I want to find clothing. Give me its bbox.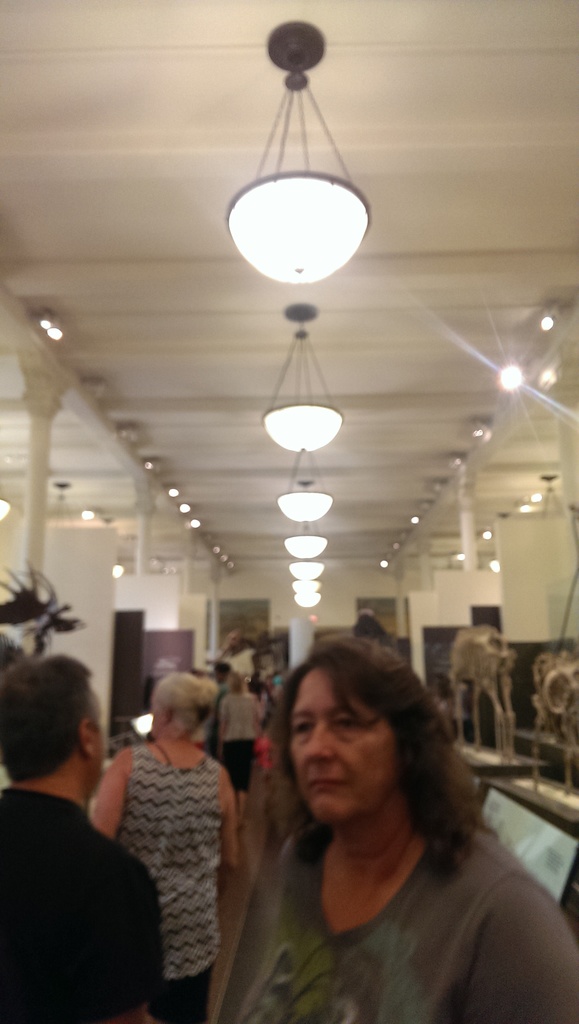
(x1=223, y1=808, x2=578, y2=1009).
